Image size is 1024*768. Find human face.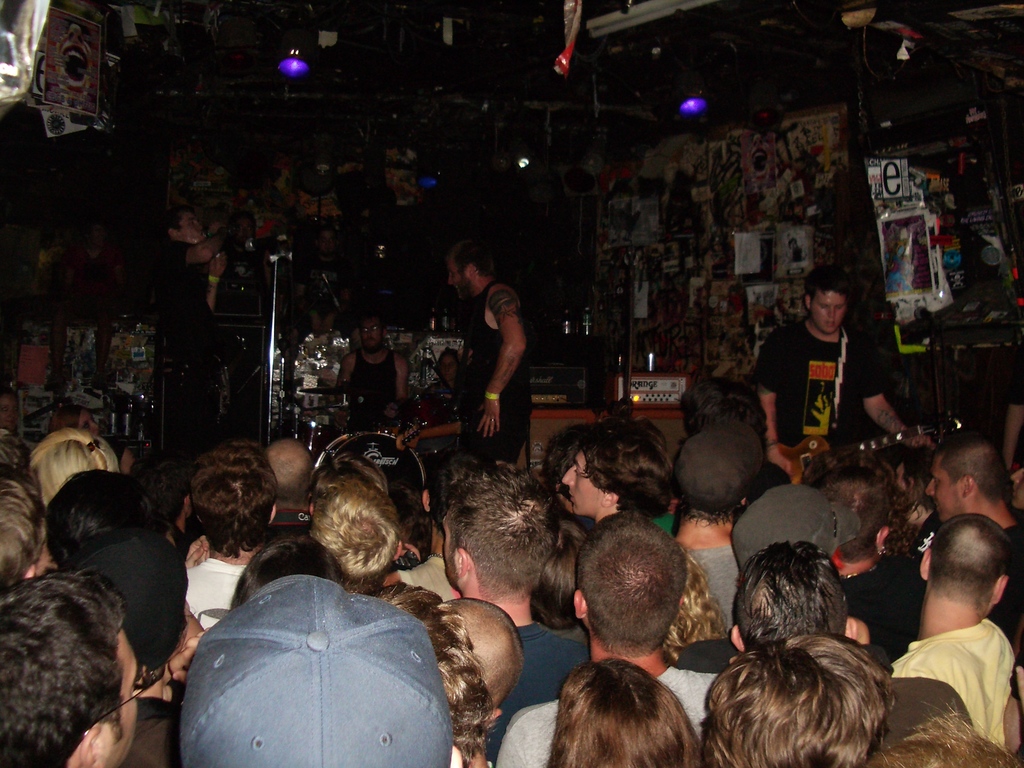
436,349,456,381.
